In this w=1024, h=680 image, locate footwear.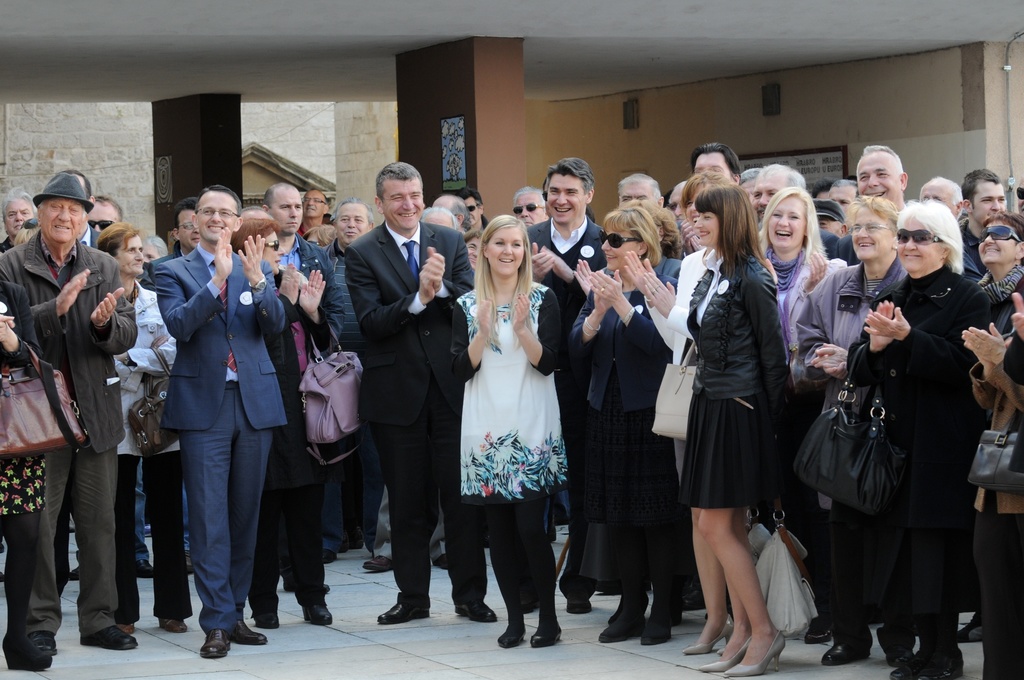
Bounding box: 819 640 868 664.
